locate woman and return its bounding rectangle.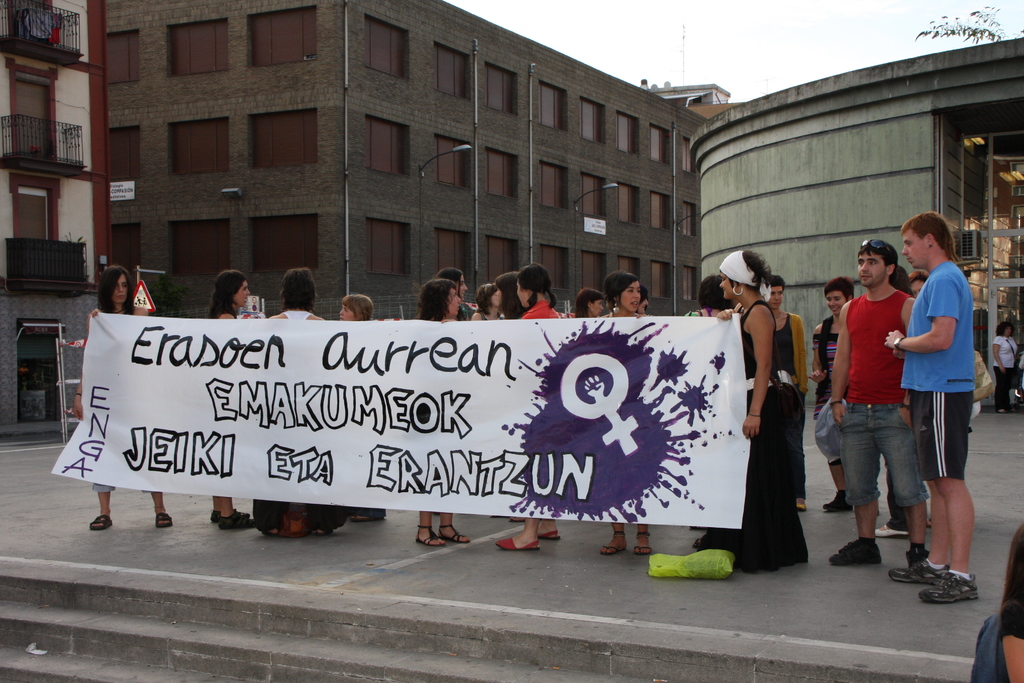
box(597, 272, 652, 561).
